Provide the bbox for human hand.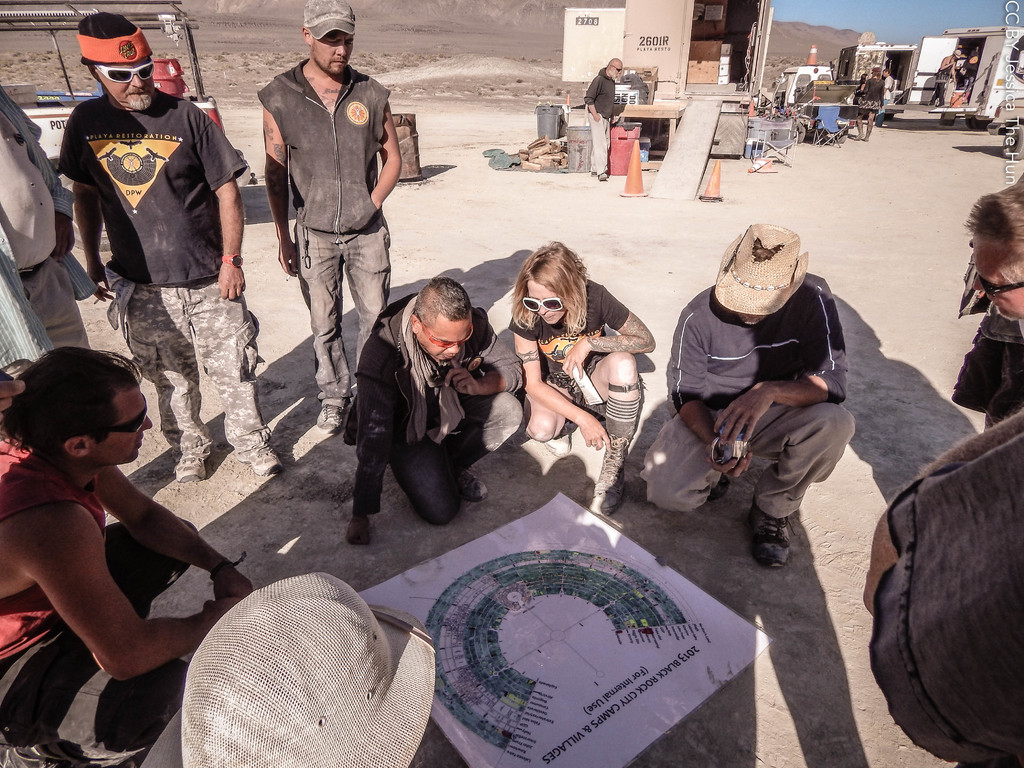
pyautogui.locateOnScreen(579, 427, 603, 452).
